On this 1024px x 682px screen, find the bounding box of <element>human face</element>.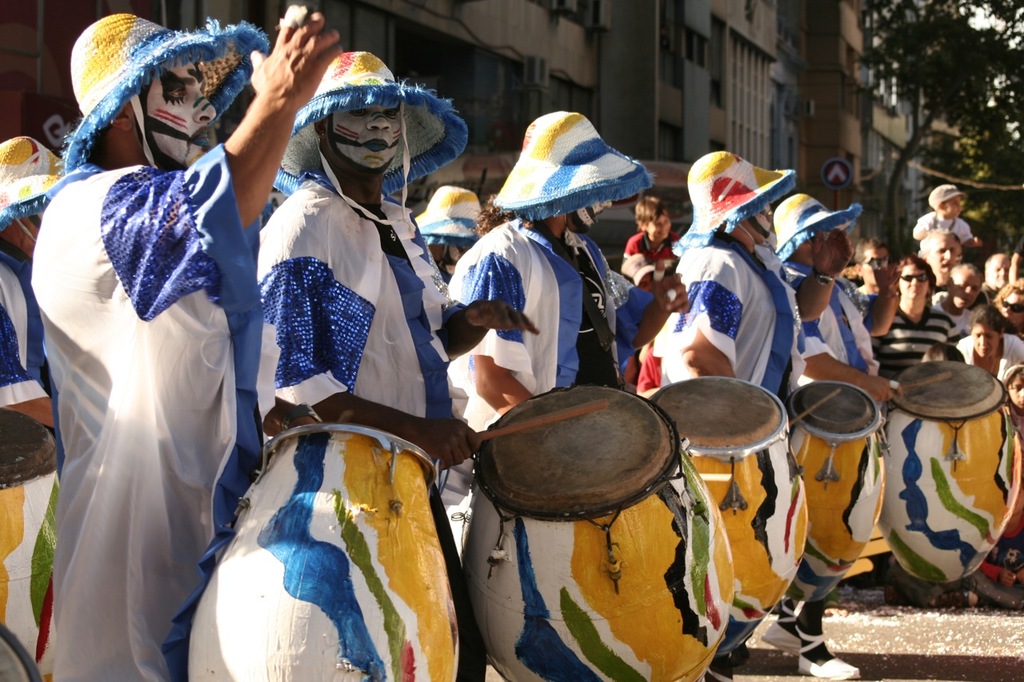
Bounding box: detection(862, 245, 891, 283).
